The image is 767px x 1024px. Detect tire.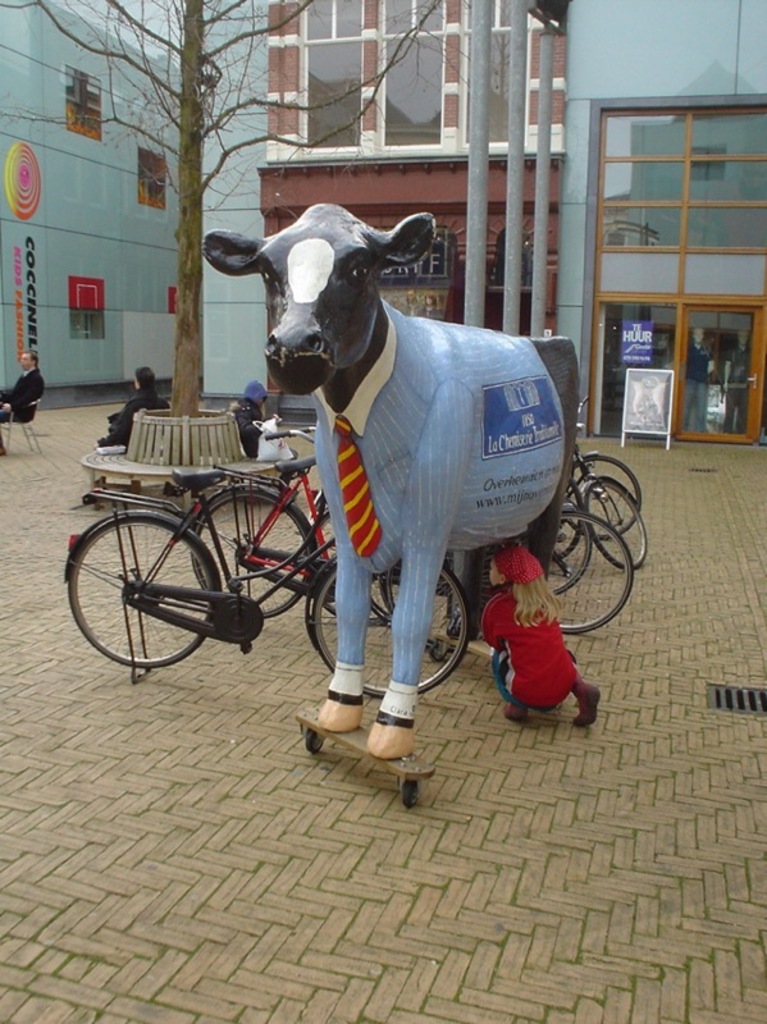
Detection: x1=190 y1=498 x2=325 y2=620.
